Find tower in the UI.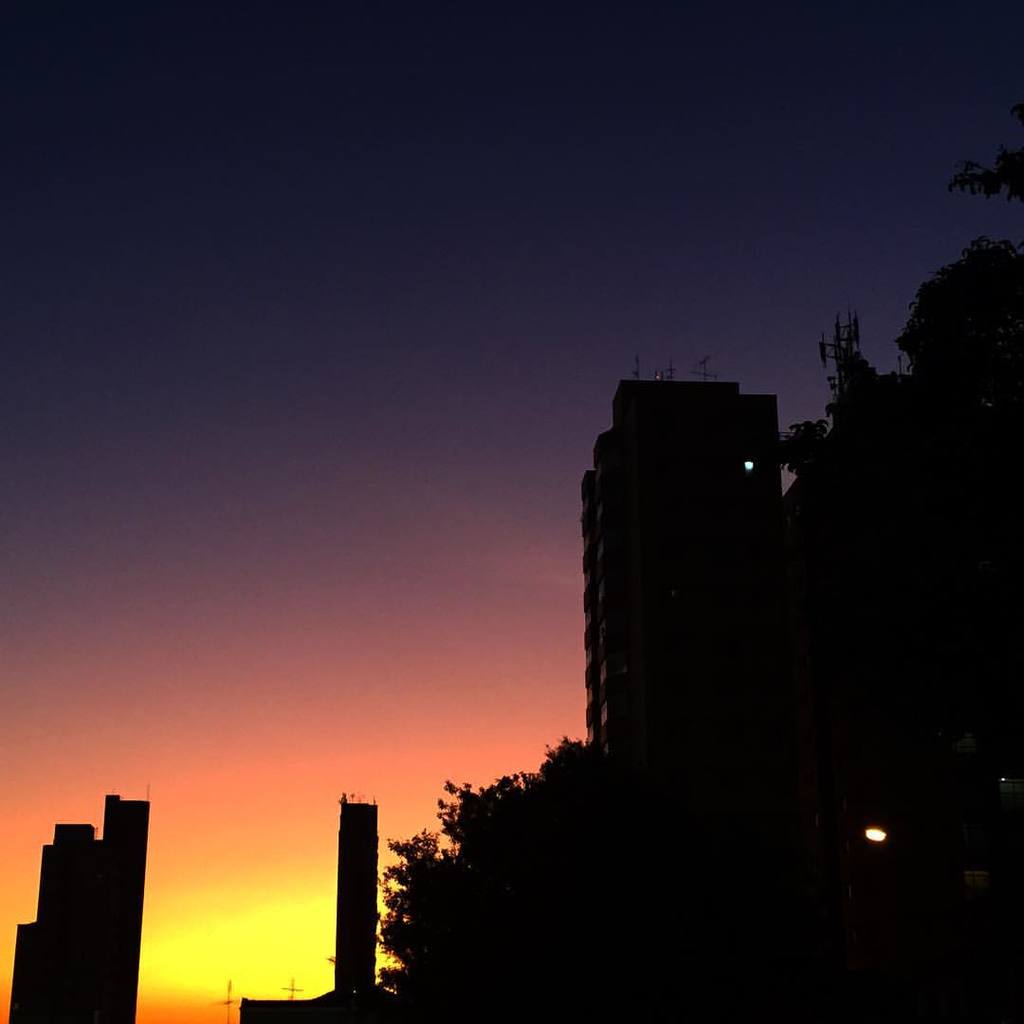
UI element at (571, 367, 789, 754).
